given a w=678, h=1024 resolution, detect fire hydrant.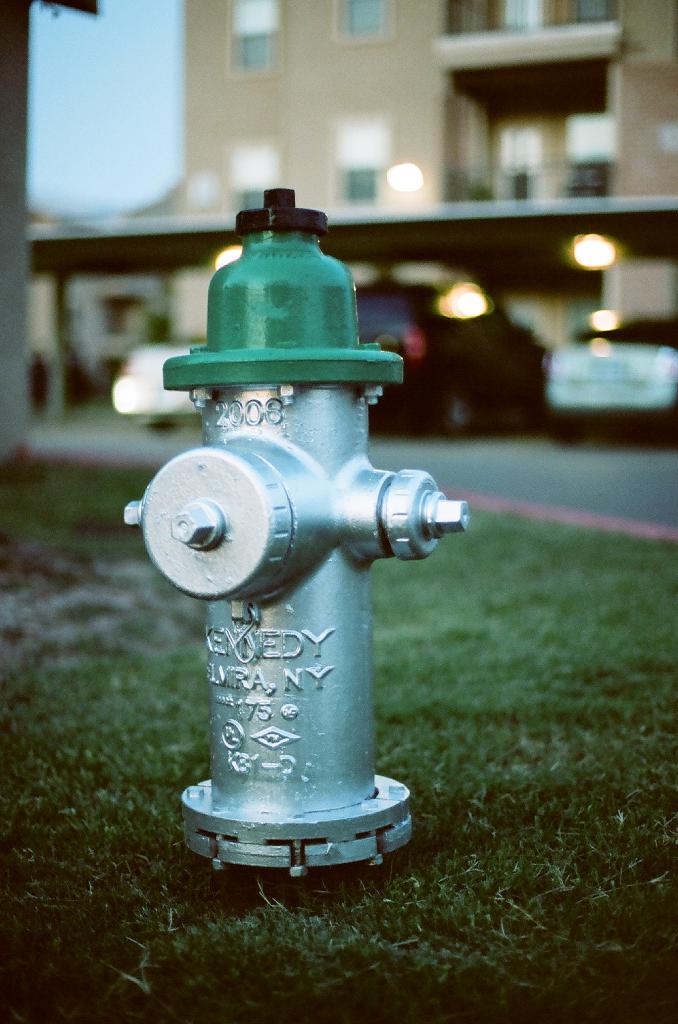
<box>123,184,475,872</box>.
